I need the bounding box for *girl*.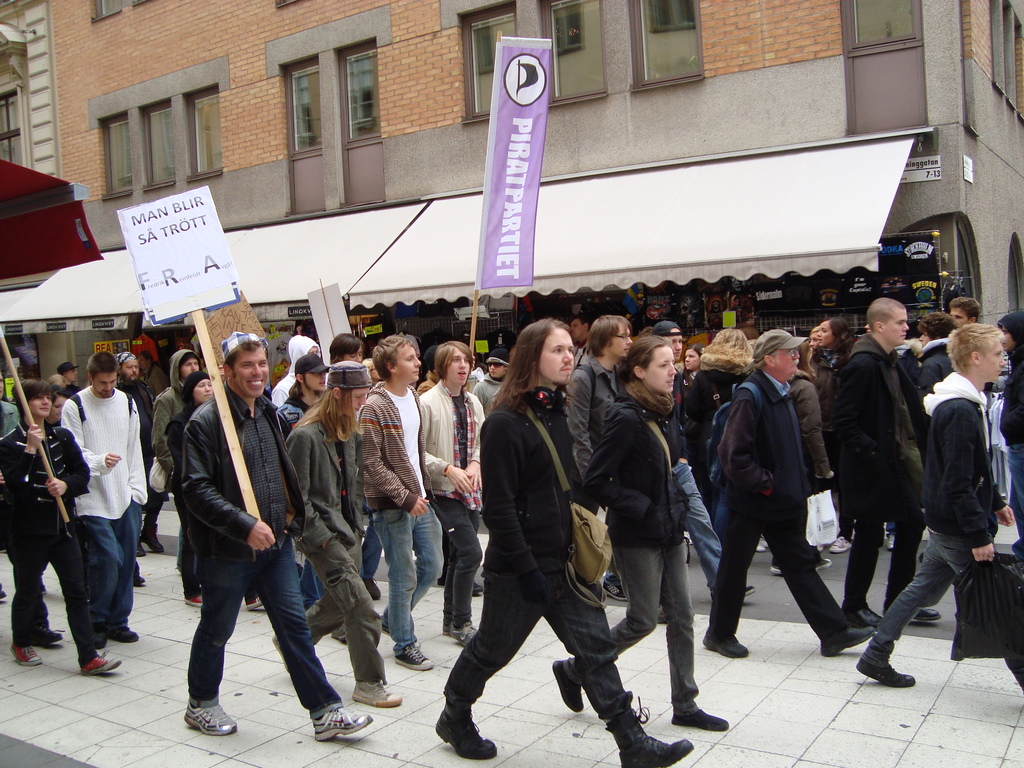
Here it is: (550, 333, 732, 732).
